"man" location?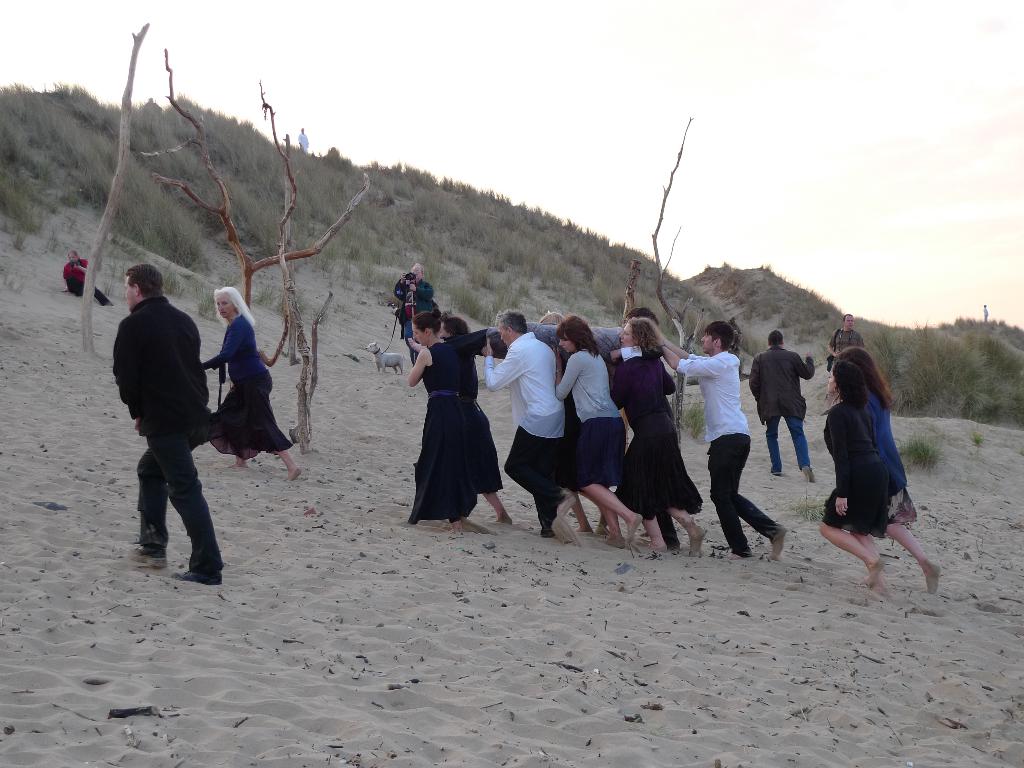
x1=101, y1=254, x2=244, y2=586
